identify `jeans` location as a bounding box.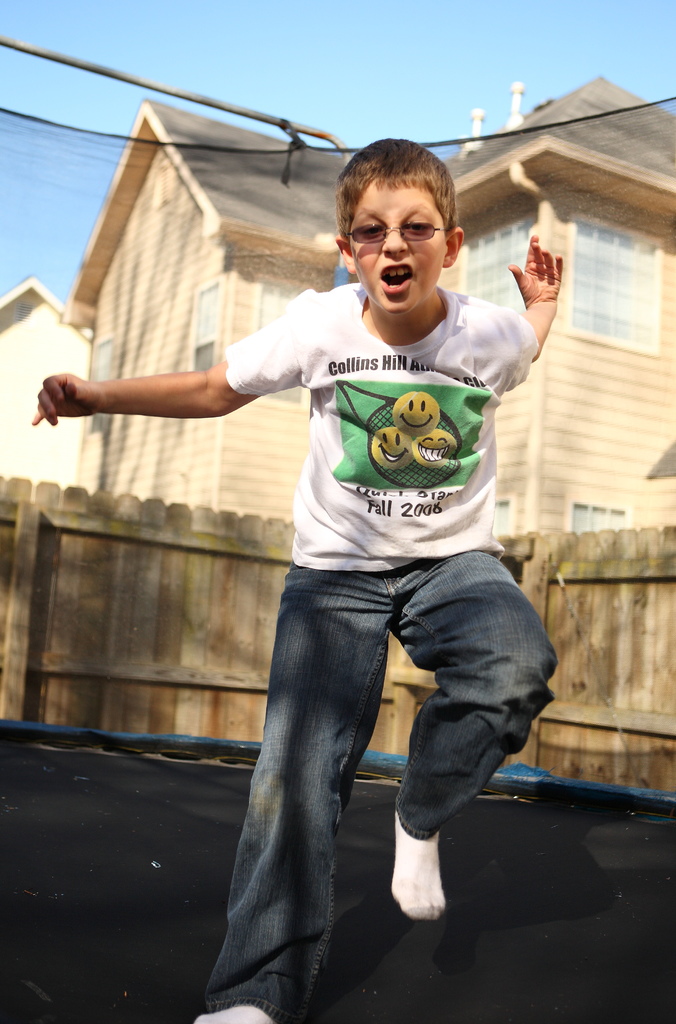
{"left": 216, "top": 541, "right": 551, "bottom": 985}.
